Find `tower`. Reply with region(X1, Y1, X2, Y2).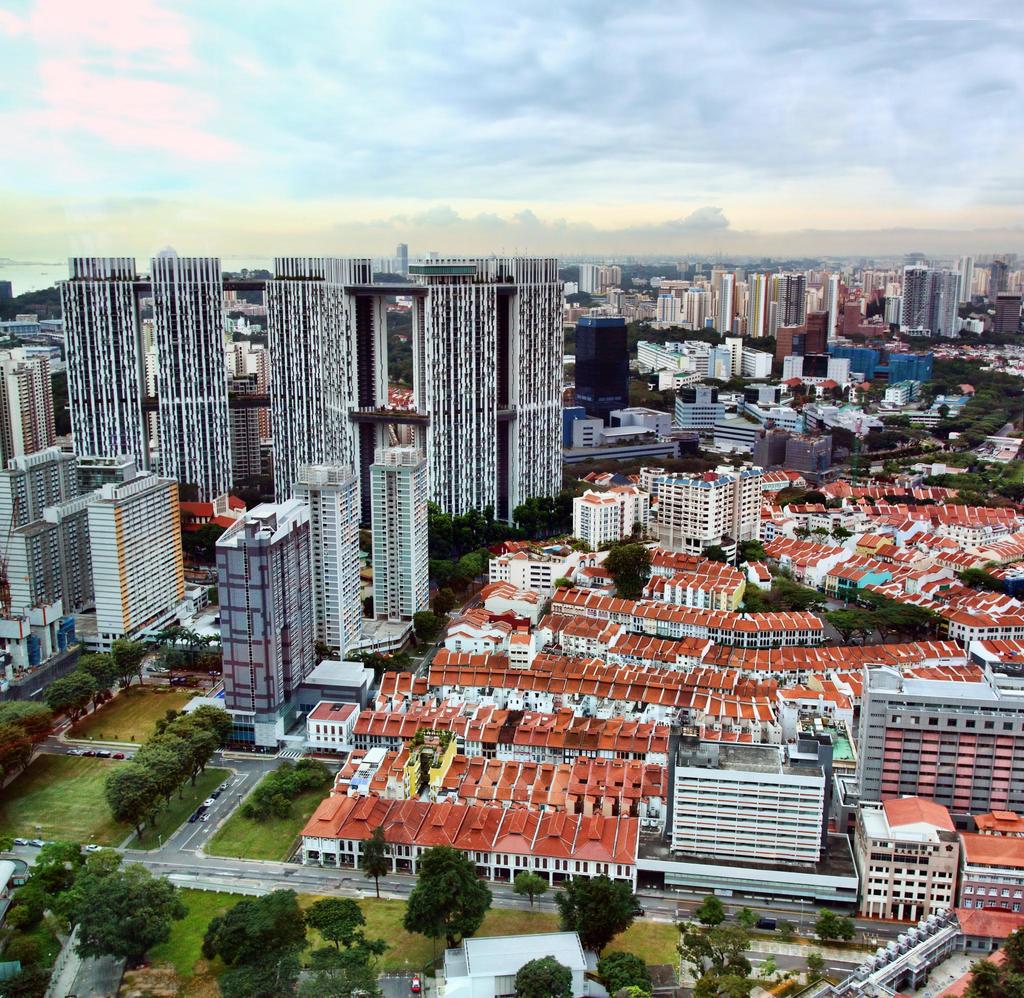
region(501, 252, 549, 513).
